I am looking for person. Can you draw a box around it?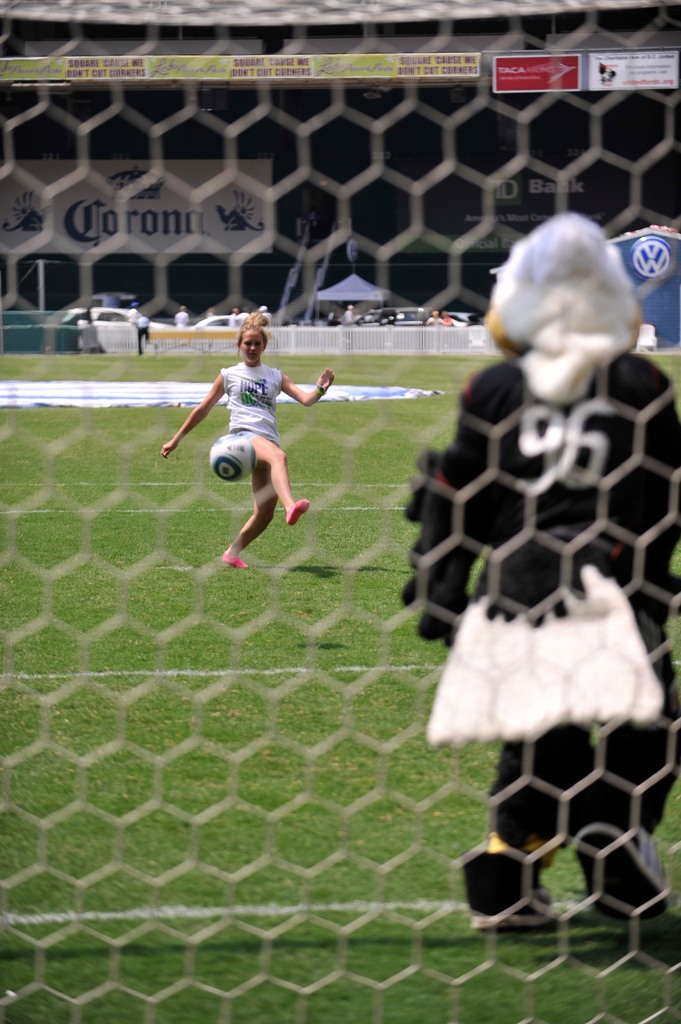
Sure, the bounding box is x1=410 y1=218 x2=680 y2=931.
